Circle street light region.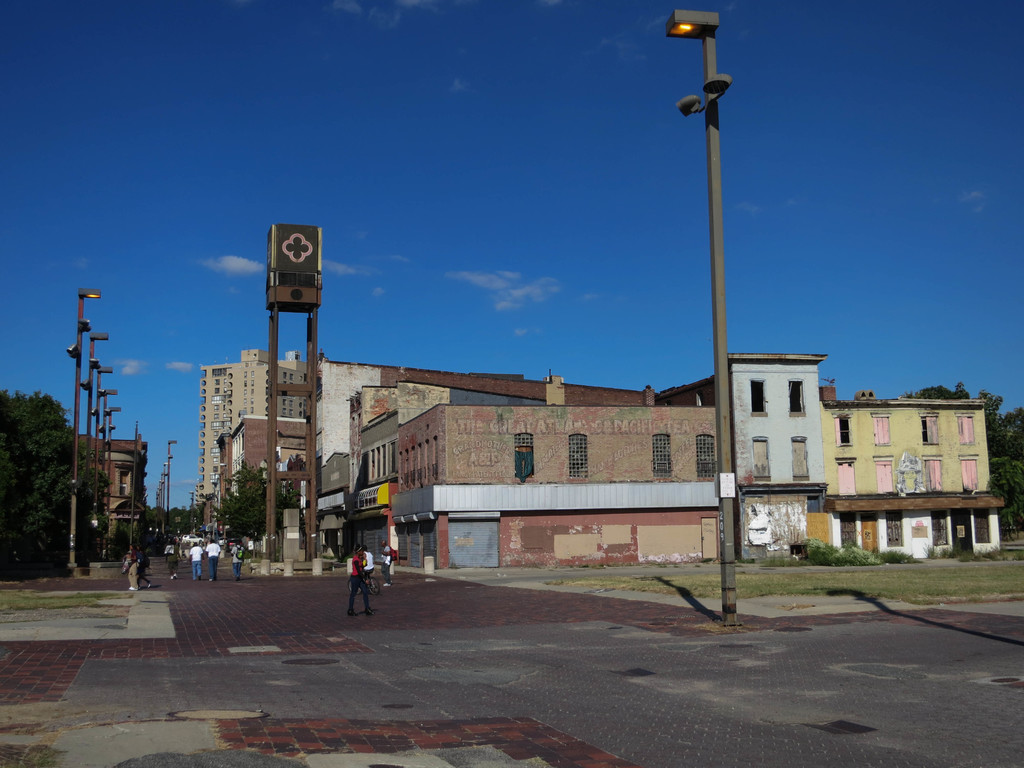
Region: crop(191, 488, 197, 536).
